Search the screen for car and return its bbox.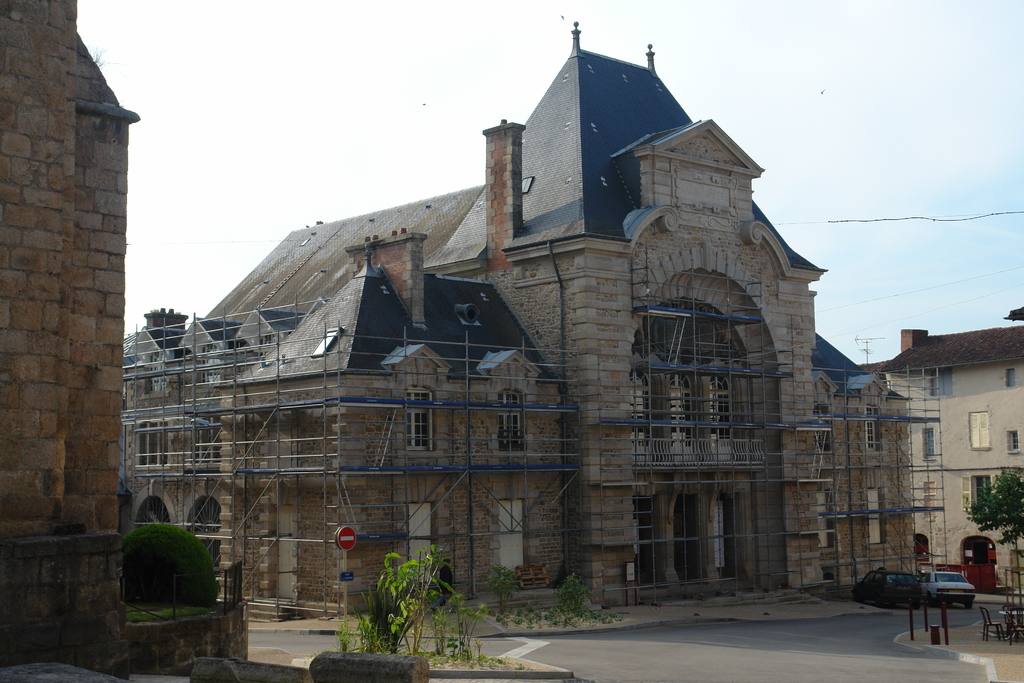
Found: (left=922, top=568, right=979, bottom=604).
